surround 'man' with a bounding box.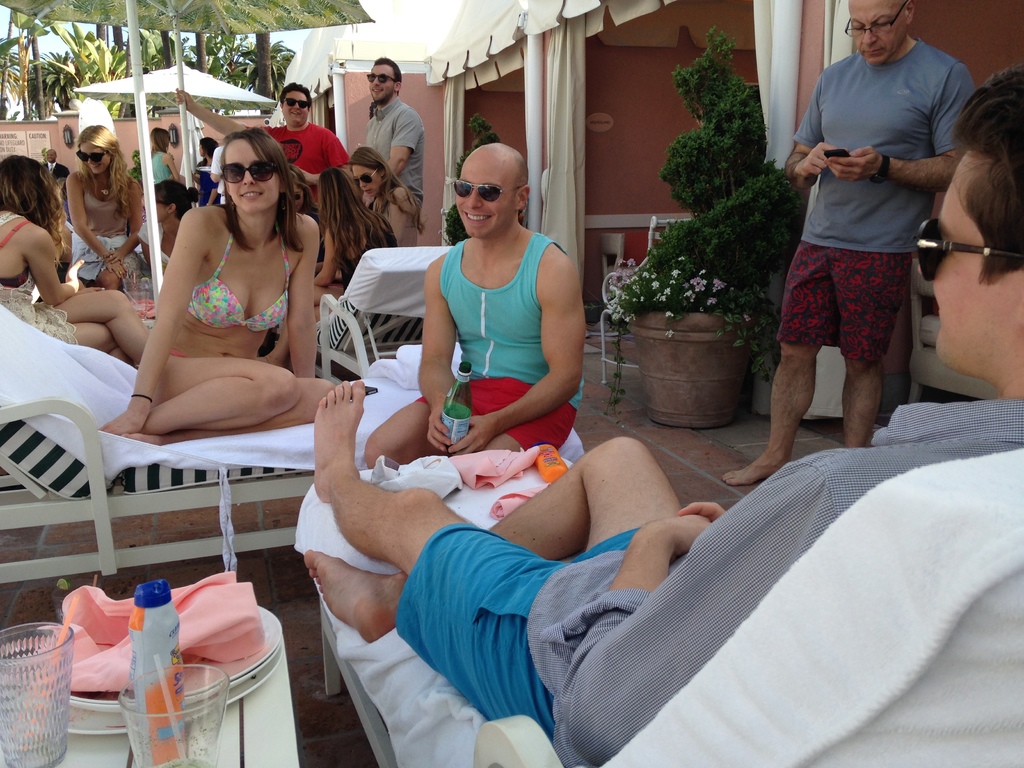
(x1=762, y1=2, x2=977, y2=495).
